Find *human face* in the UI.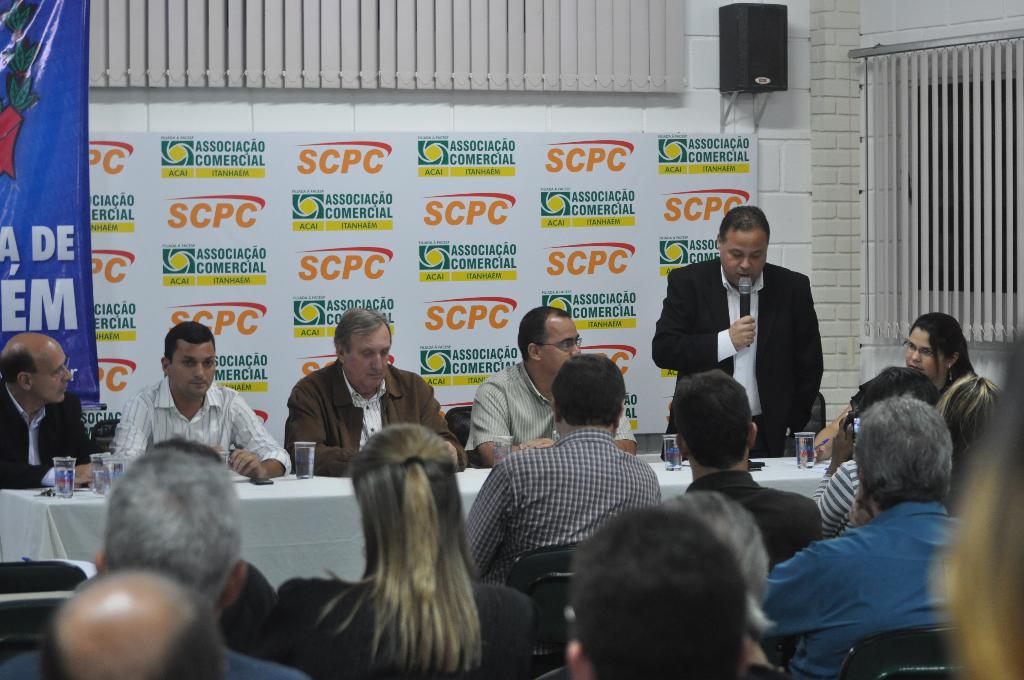
UI element at crop(904, 332, 942, 378).
